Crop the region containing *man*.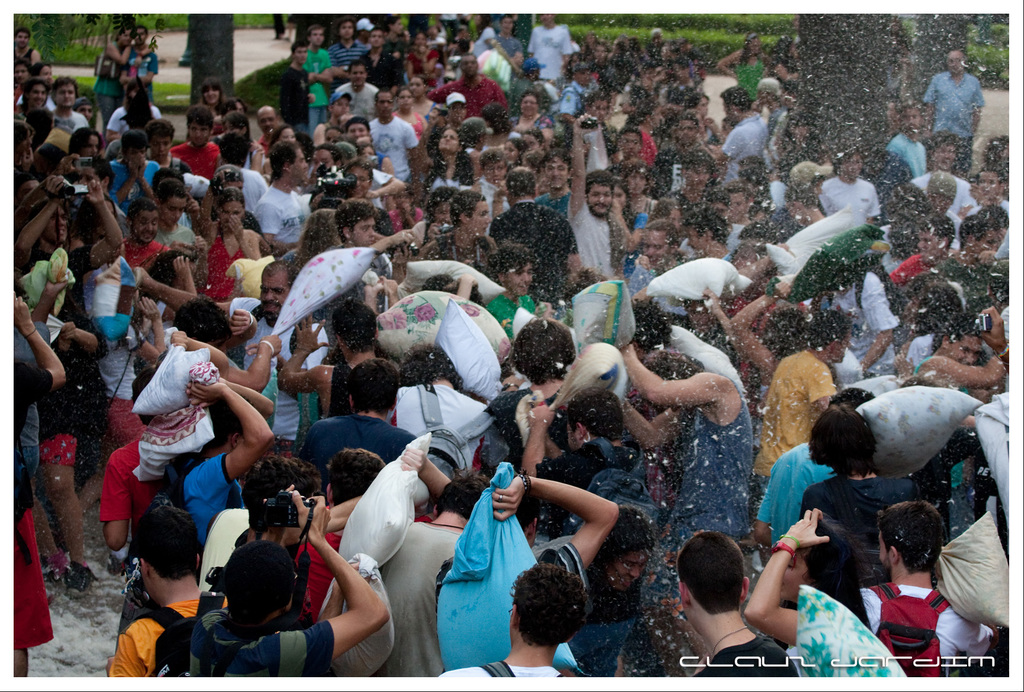
Crop region: <box>302,26,332,131</box>.
